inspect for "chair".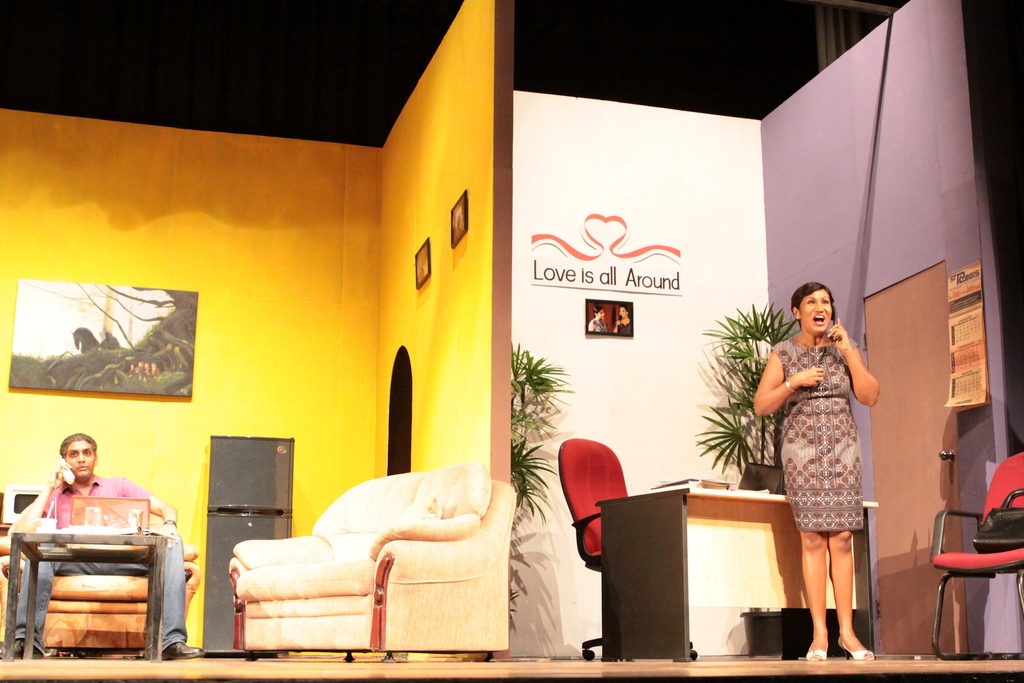
Inspection: x1=926, y1=450, x2=1023, y2=666.
